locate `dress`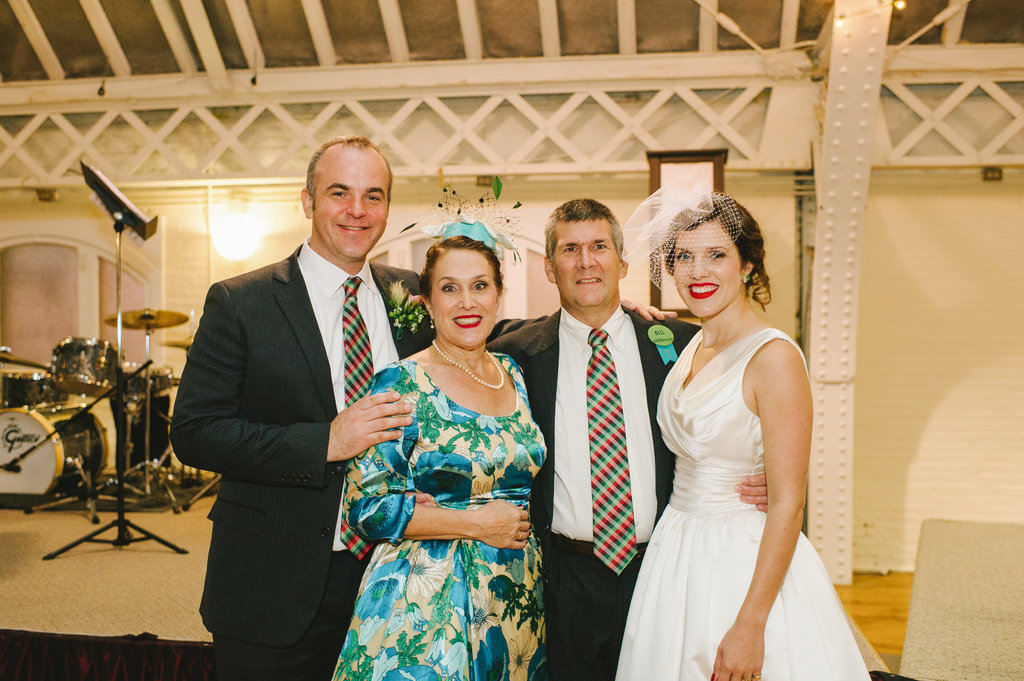
328,352,545,680
